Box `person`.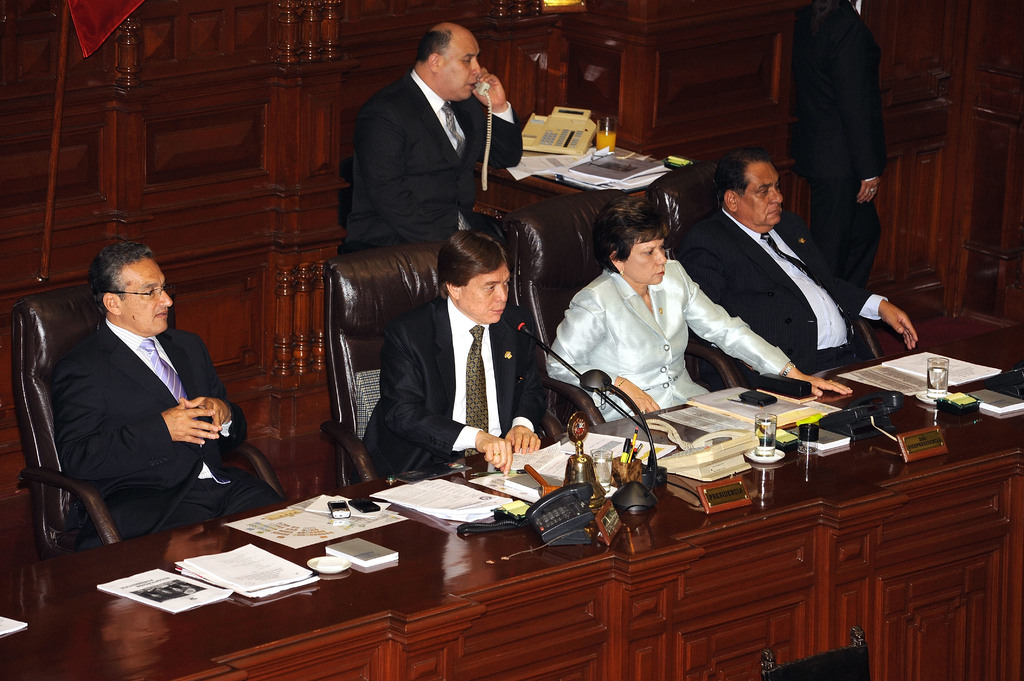
box=[49, 244, 285, 552].
